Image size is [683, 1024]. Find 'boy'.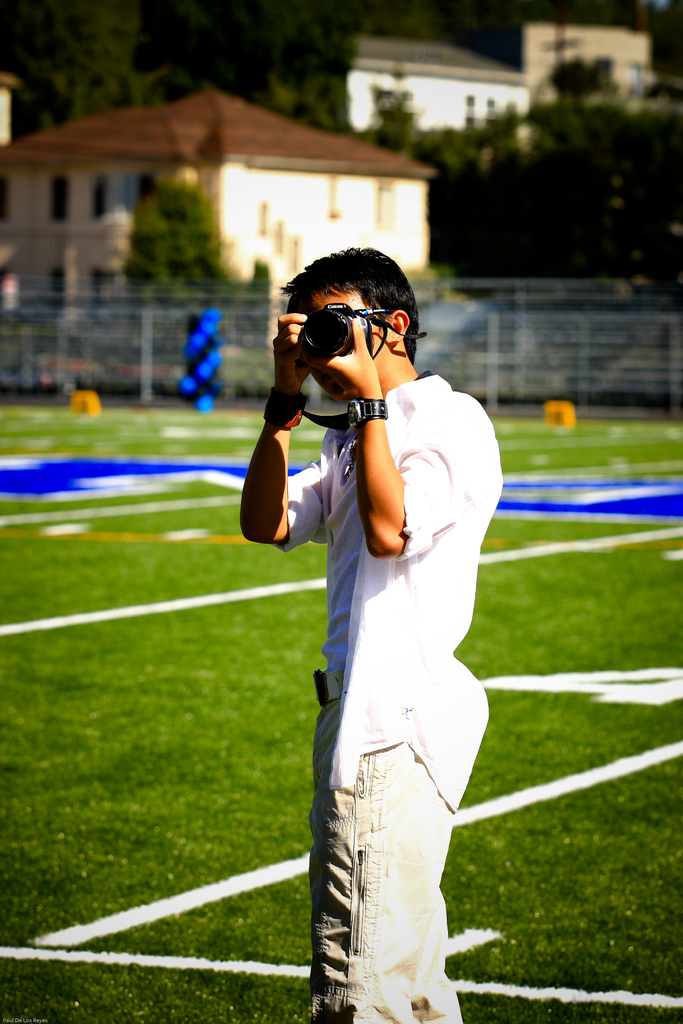
(left=236, top=242, right=493, bottom=1023).
